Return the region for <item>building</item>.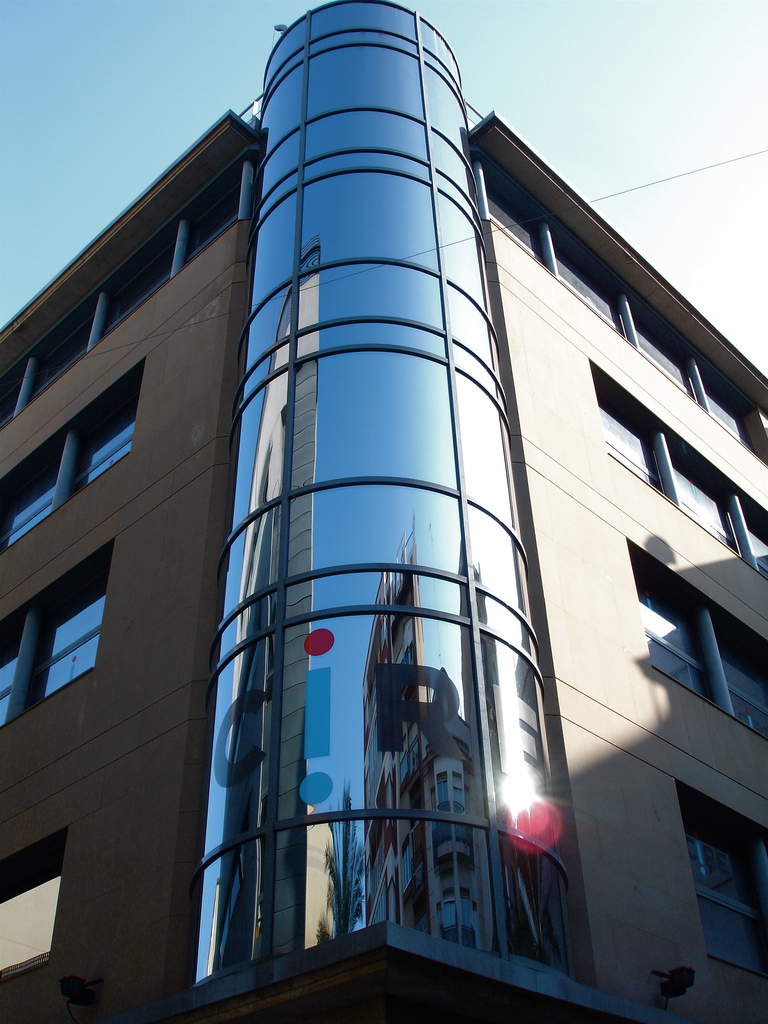
0:0:767:1023.
